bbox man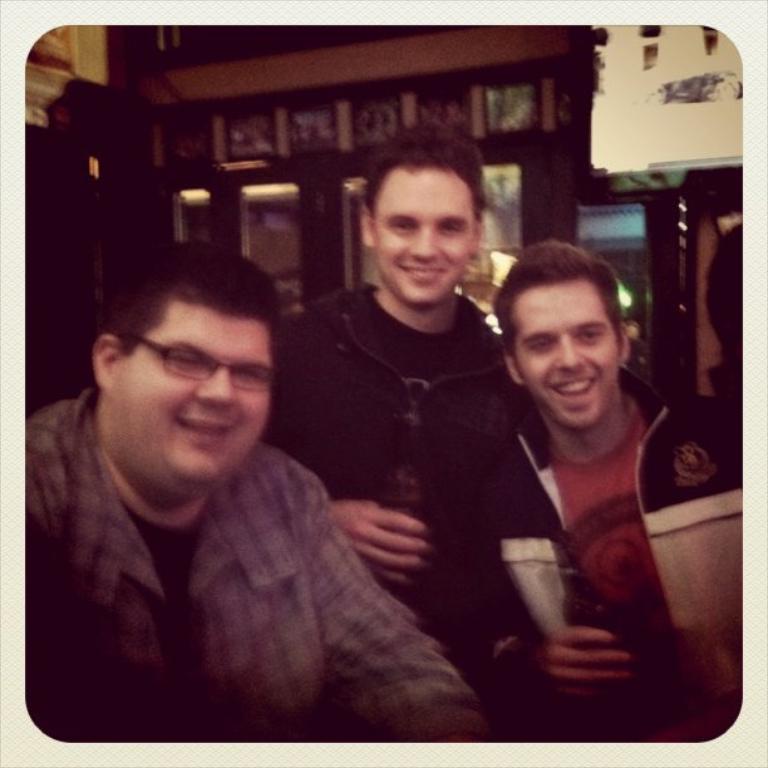
BBox(275, 124, 521, 688)
